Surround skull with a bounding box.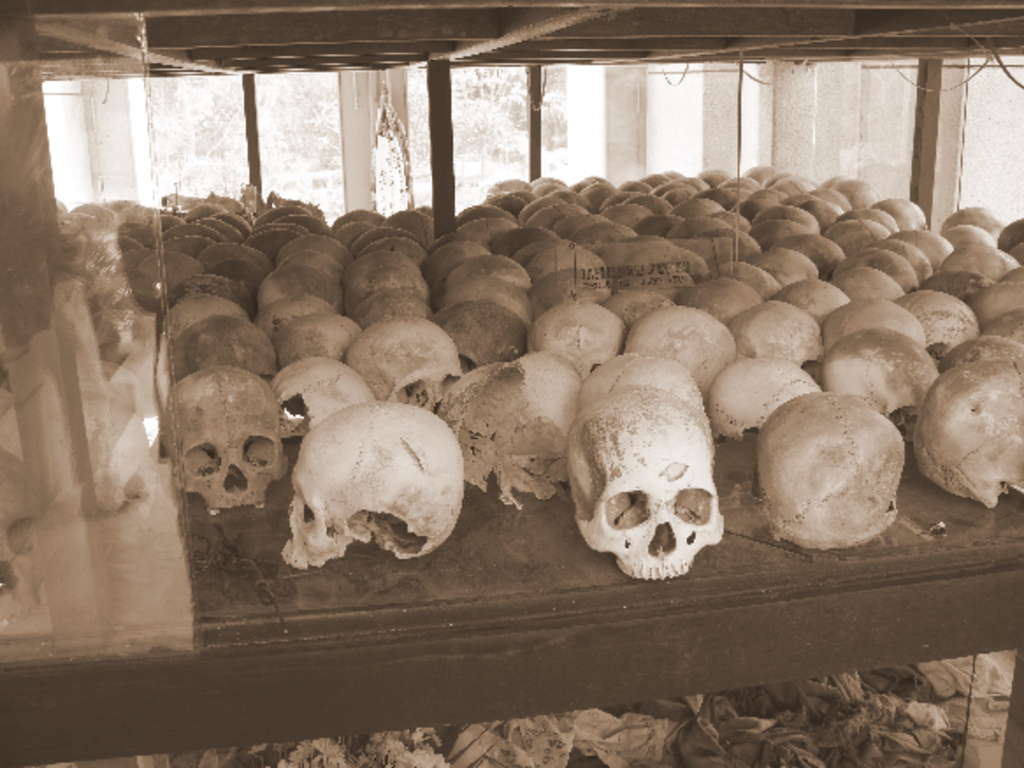
(x1=155, y1=371, x2=295, y2=517).
